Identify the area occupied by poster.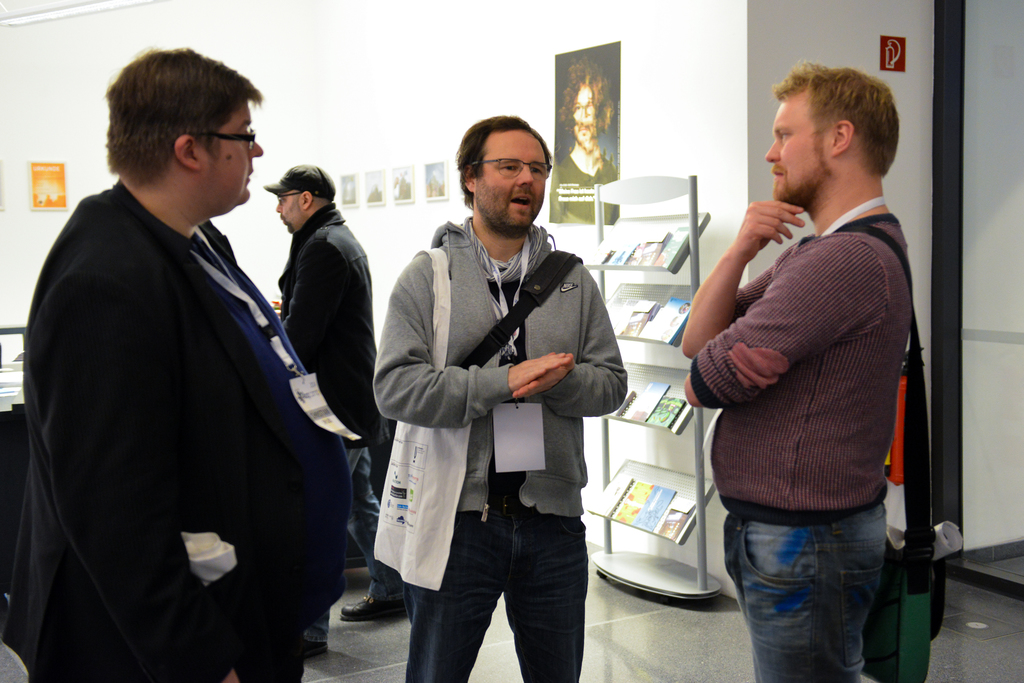
Area: locate(545, 39, 623, 224).
